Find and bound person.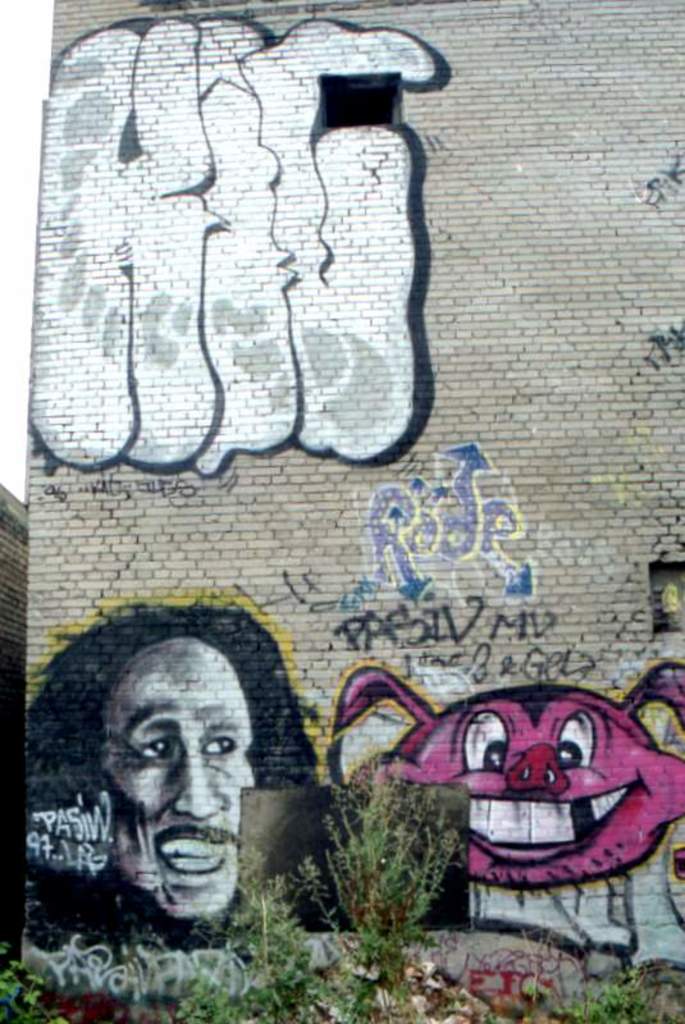
Bound: <box>26,609,318,960</box>.
